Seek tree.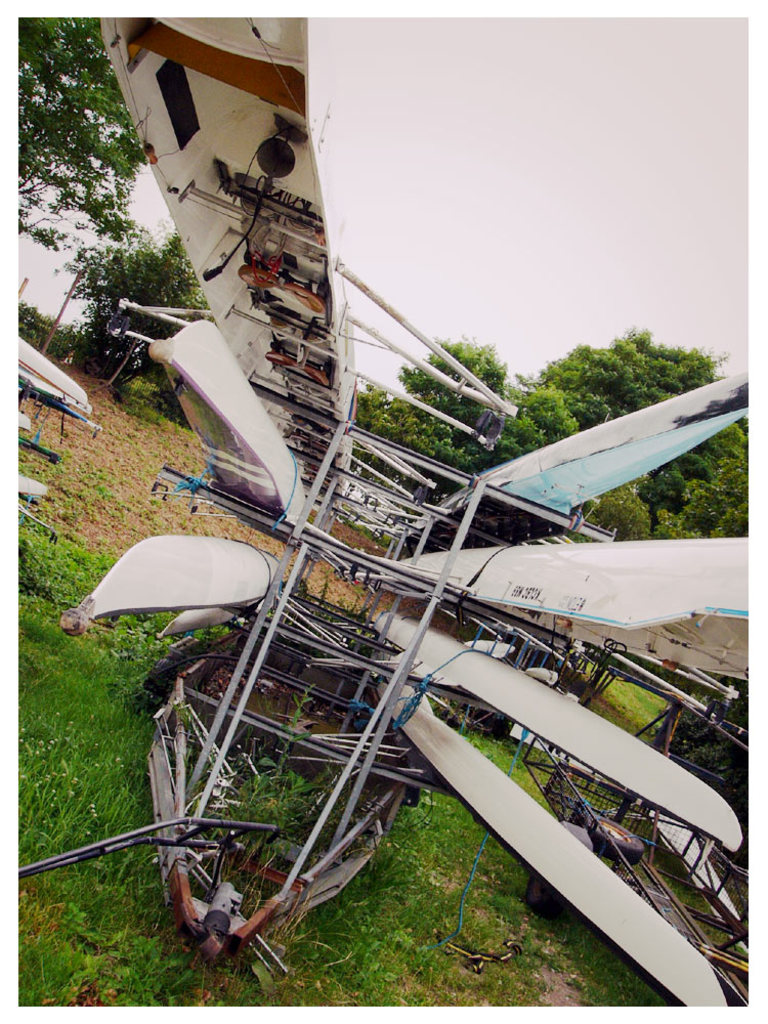
(x1=518, y1=330, x2=733, y2=507).
